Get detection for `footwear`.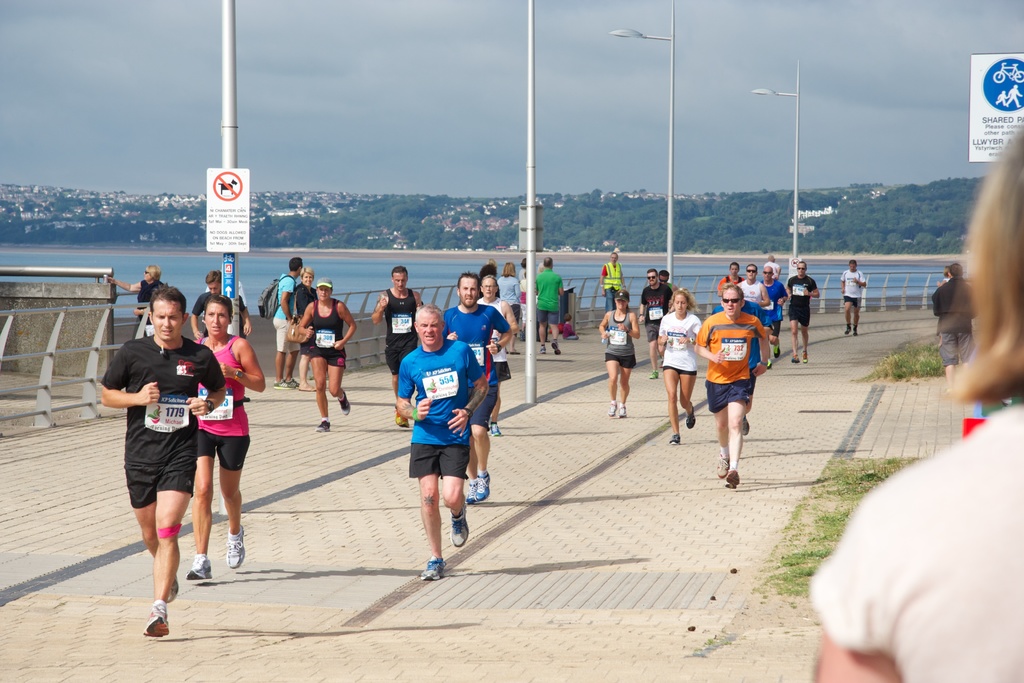
Detection: left=489, top=419, right=499, bottom=437.
